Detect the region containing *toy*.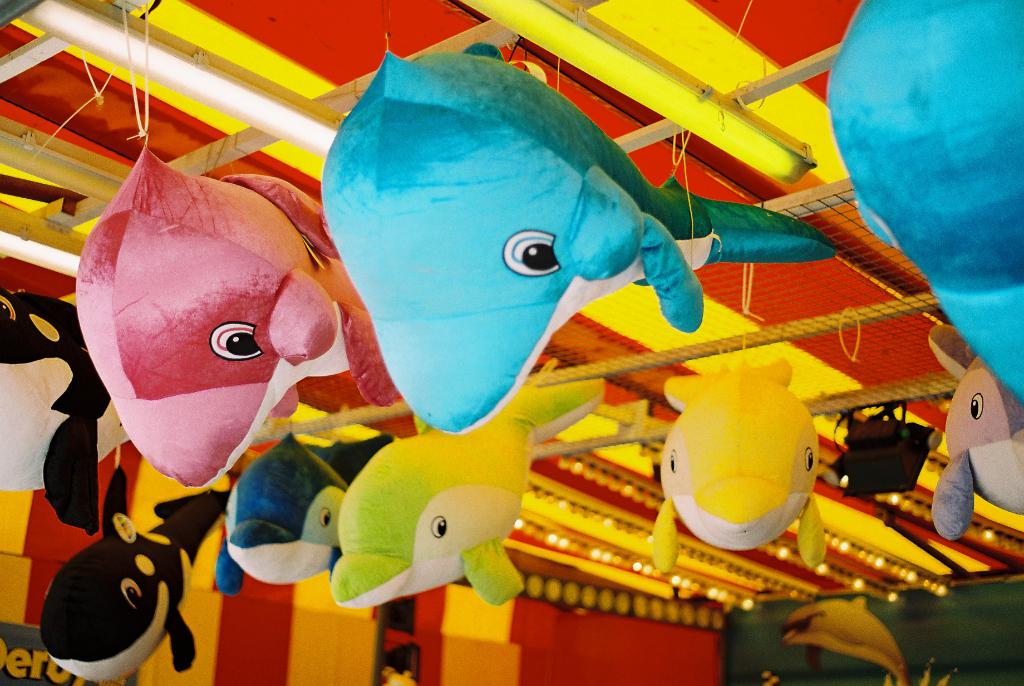
{"x1": 50, "y1": 174, "x2": 378, "y2": 563}.
